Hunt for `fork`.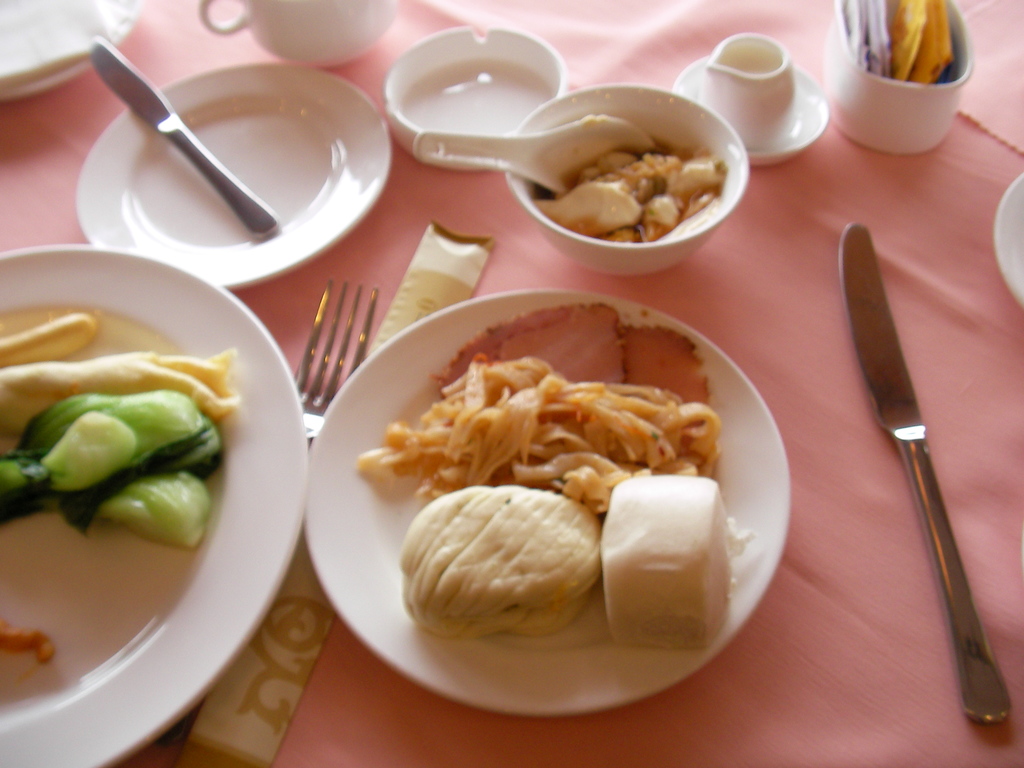
Hunted down at <box>296,278,378,445</box>.
